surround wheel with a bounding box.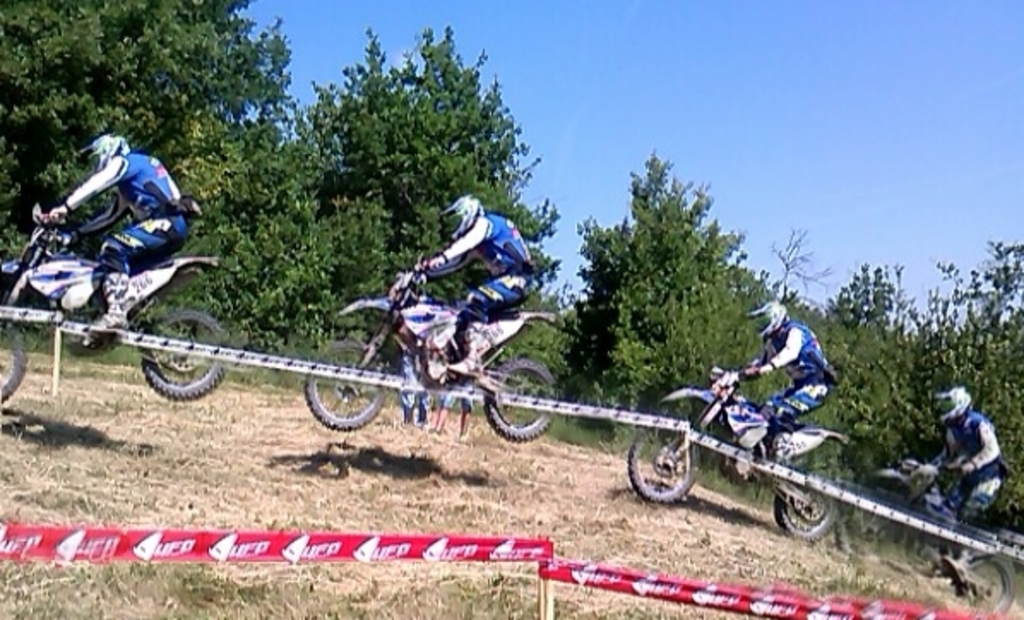
{"x1": 776, "y1": 485, "x2": 837, "y2": 546}.
